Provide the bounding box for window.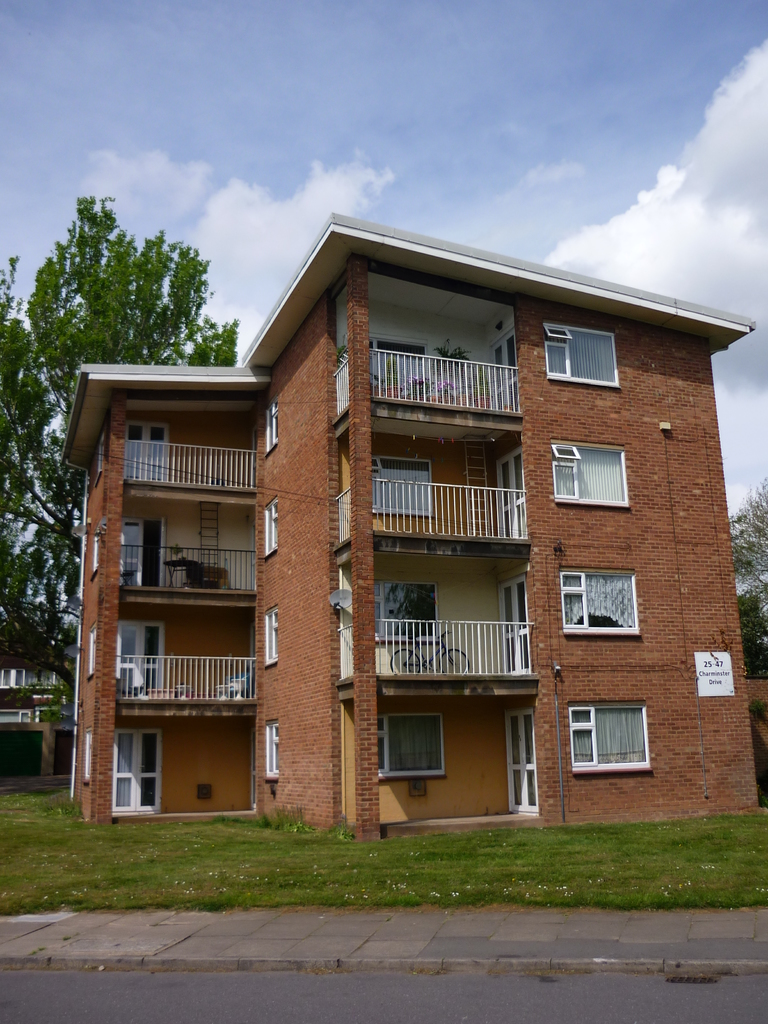
541, 326, 618, 382.
